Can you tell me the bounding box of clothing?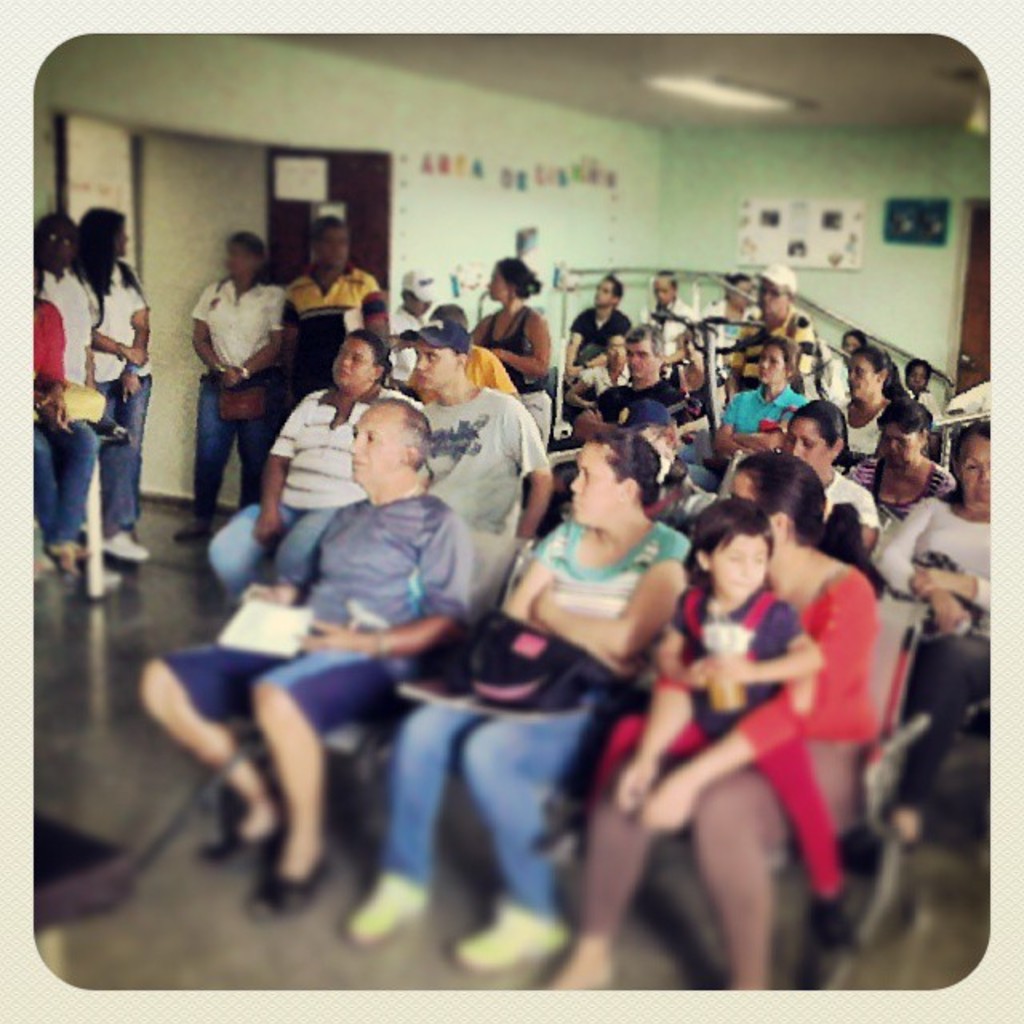
(left=560, top=299, right=632, bottom=358).
